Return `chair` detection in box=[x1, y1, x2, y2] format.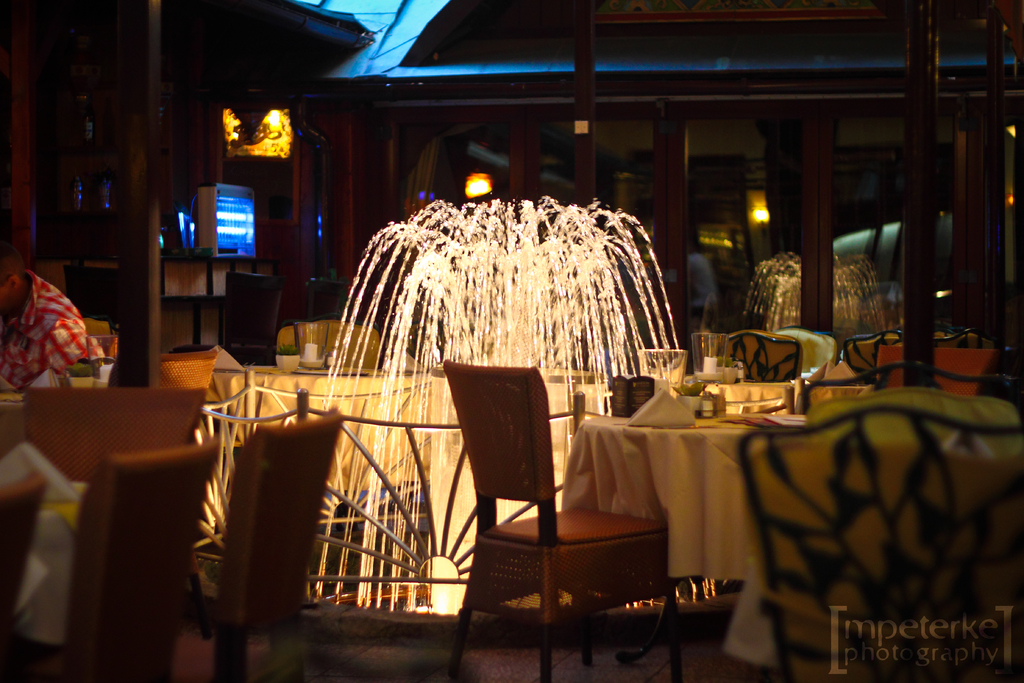
box=[432, 361, 673, 666].
